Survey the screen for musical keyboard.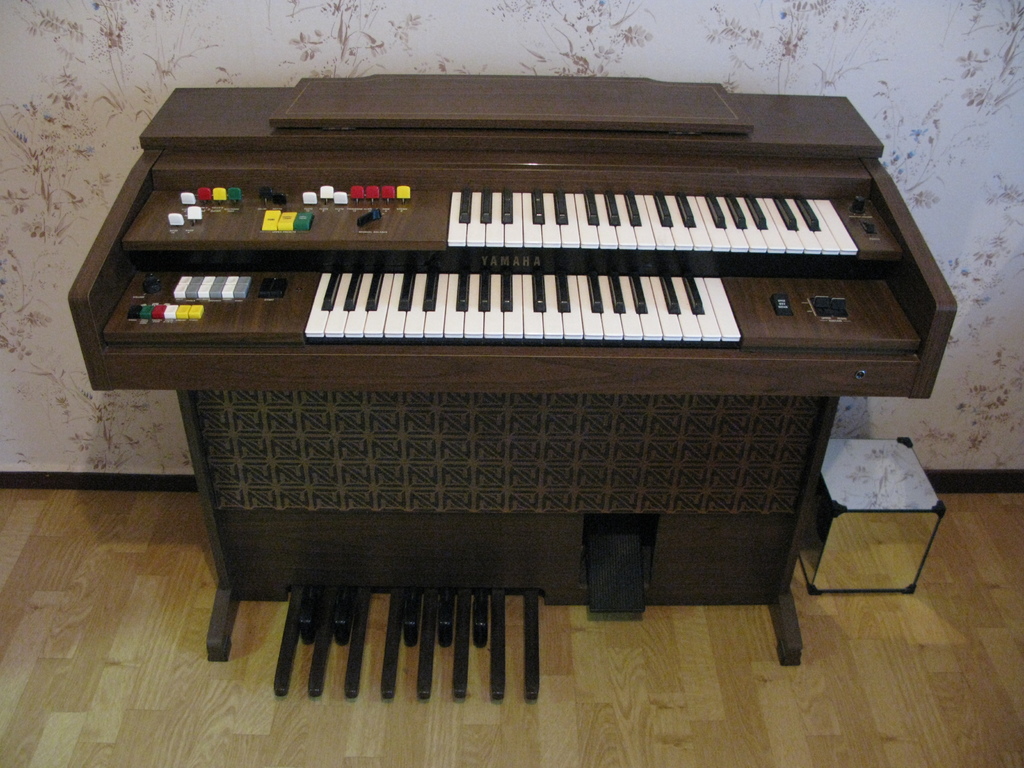
Survey found: box=[447, 186, 863, 252].
